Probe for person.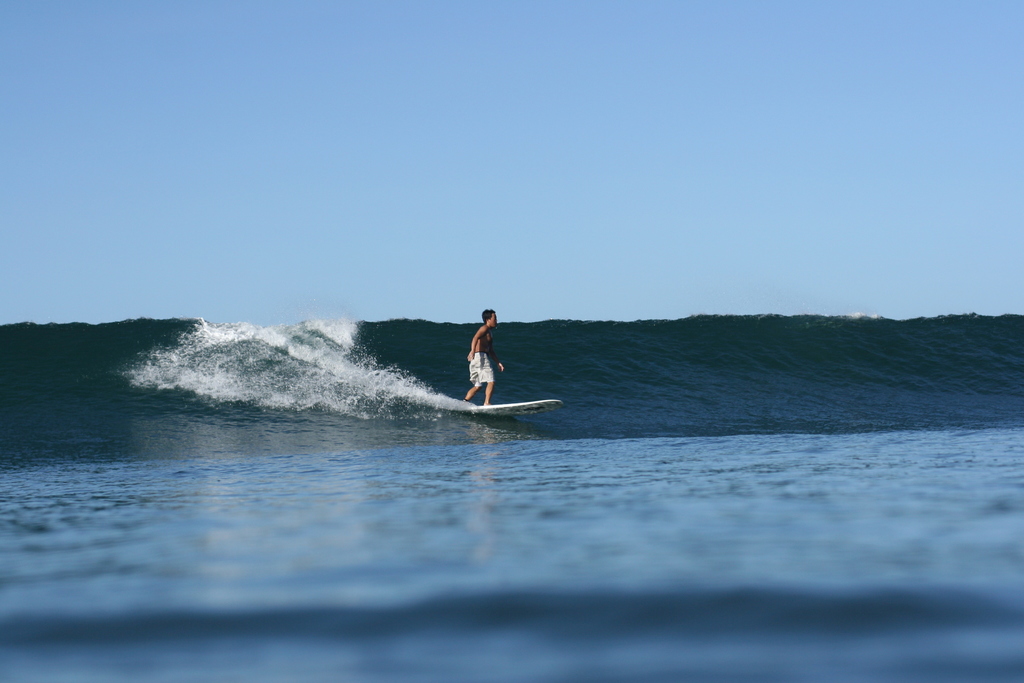
Probe result: 461/308/509/399.
